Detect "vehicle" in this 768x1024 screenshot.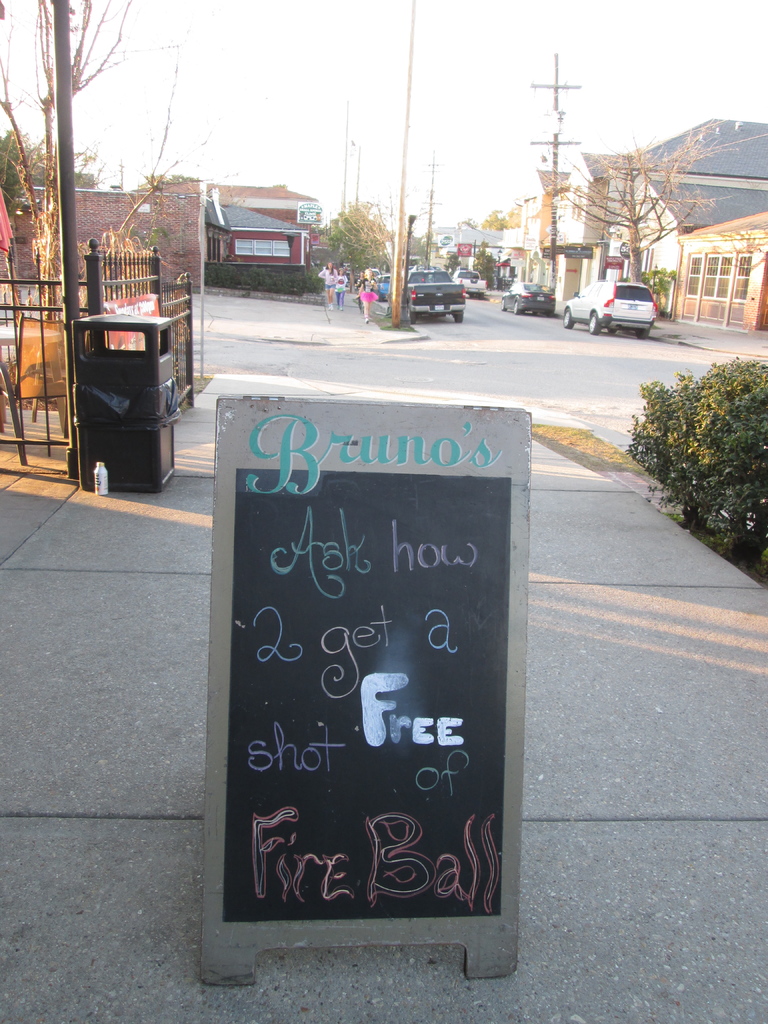
Detection: bbox(450, 267, 488, 301).
